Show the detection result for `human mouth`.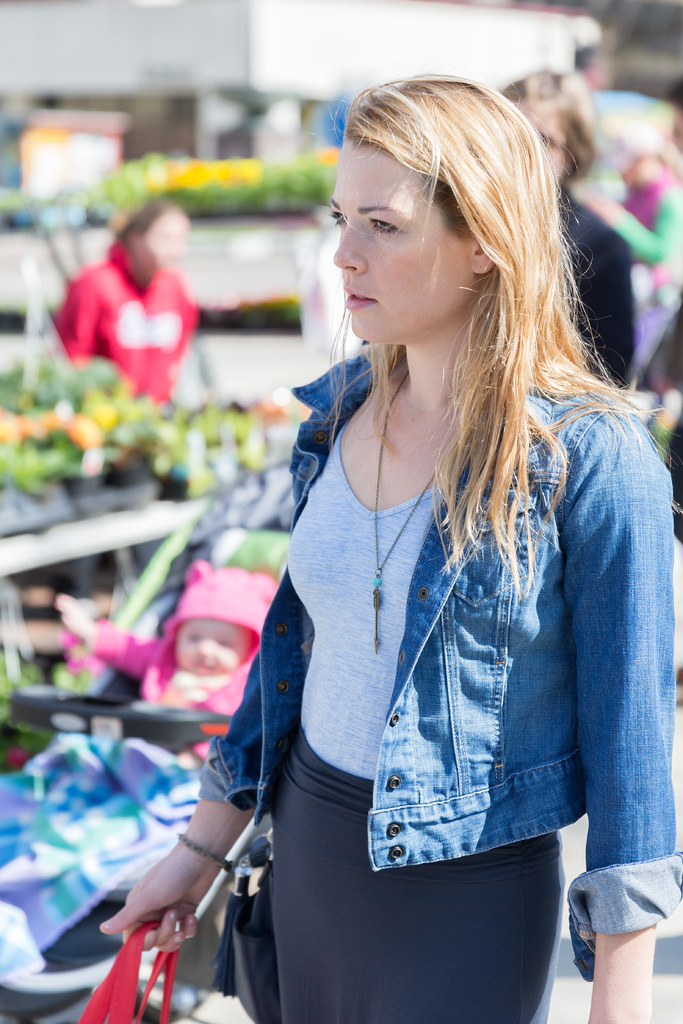
locate(345, 282, 376, 310).
